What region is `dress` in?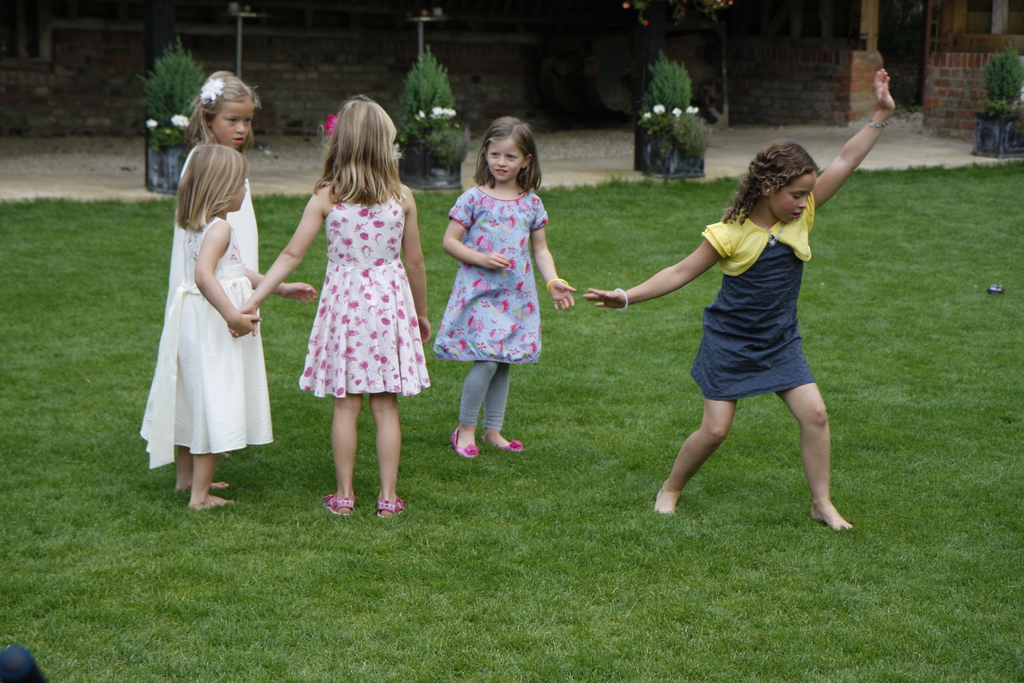
bbox(433, 188, 548, 362).
